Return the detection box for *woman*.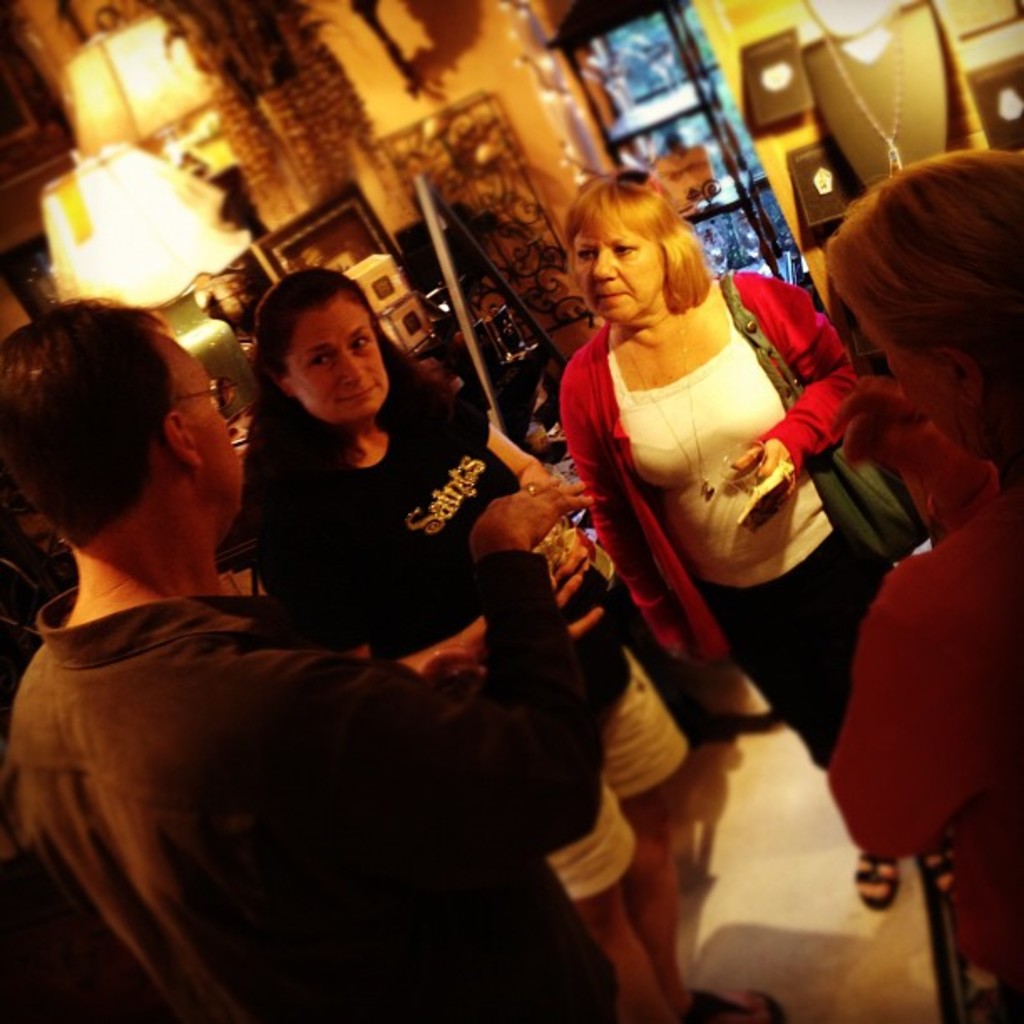
{"x1": 556, "y1": 169, "x2": 929, "y2": 912}.
